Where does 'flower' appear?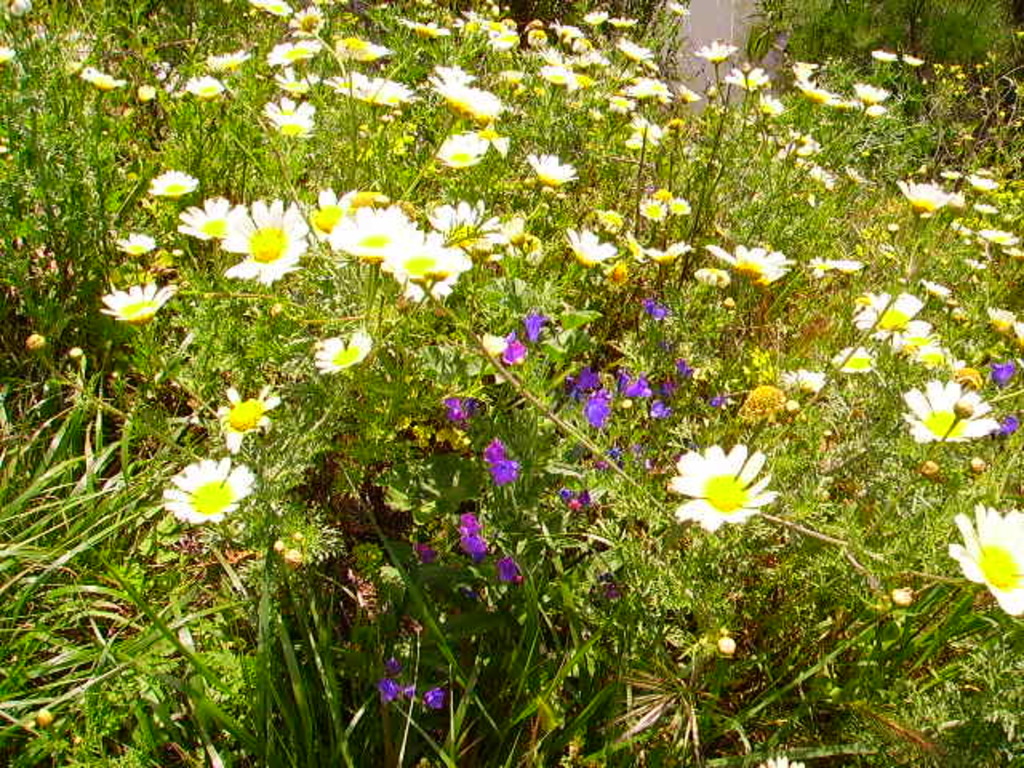
Appears at {"x1": 643, "y1": 298, "x2": 674, "y2": 323}.
